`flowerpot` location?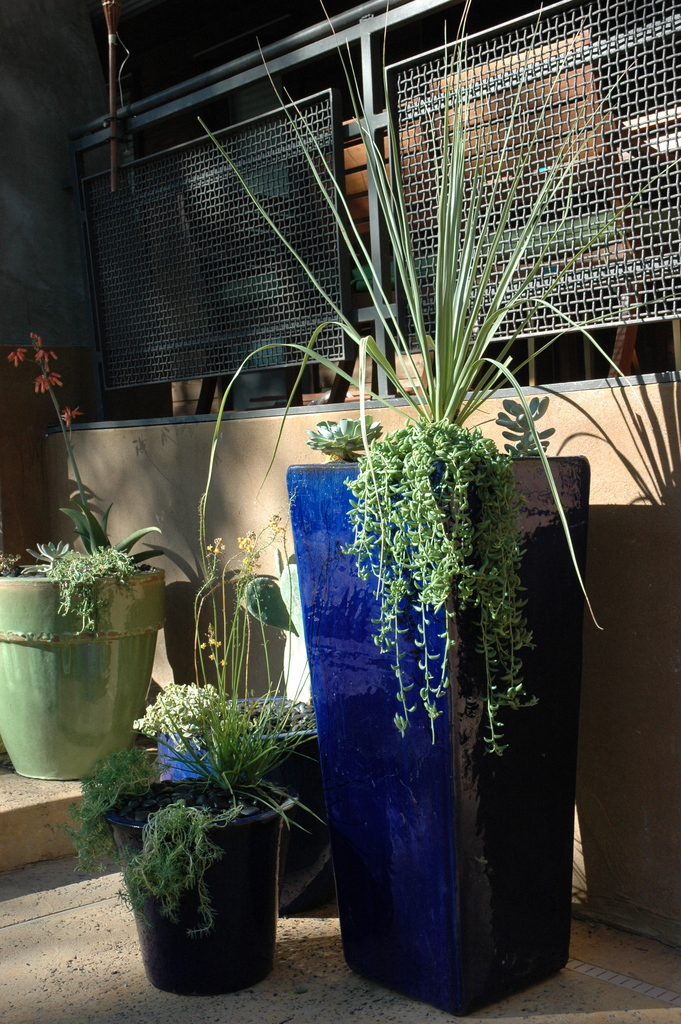
box=[106, 787, 288, 993]
